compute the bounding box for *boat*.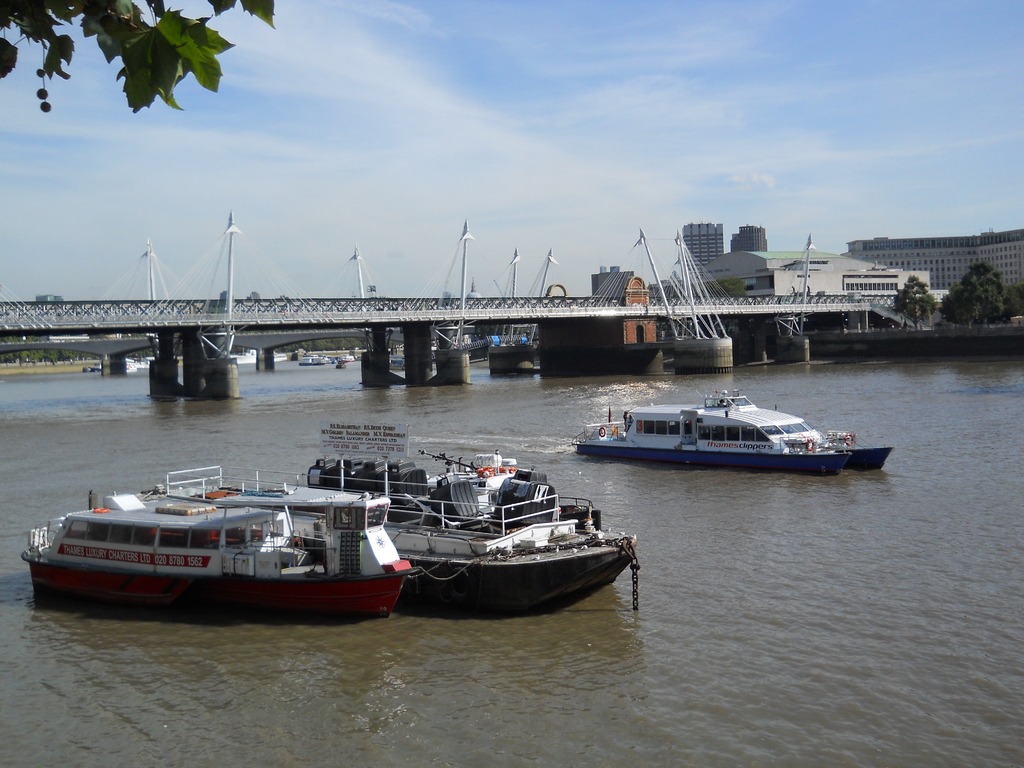
bbox=[38, 456, 452, 620].
